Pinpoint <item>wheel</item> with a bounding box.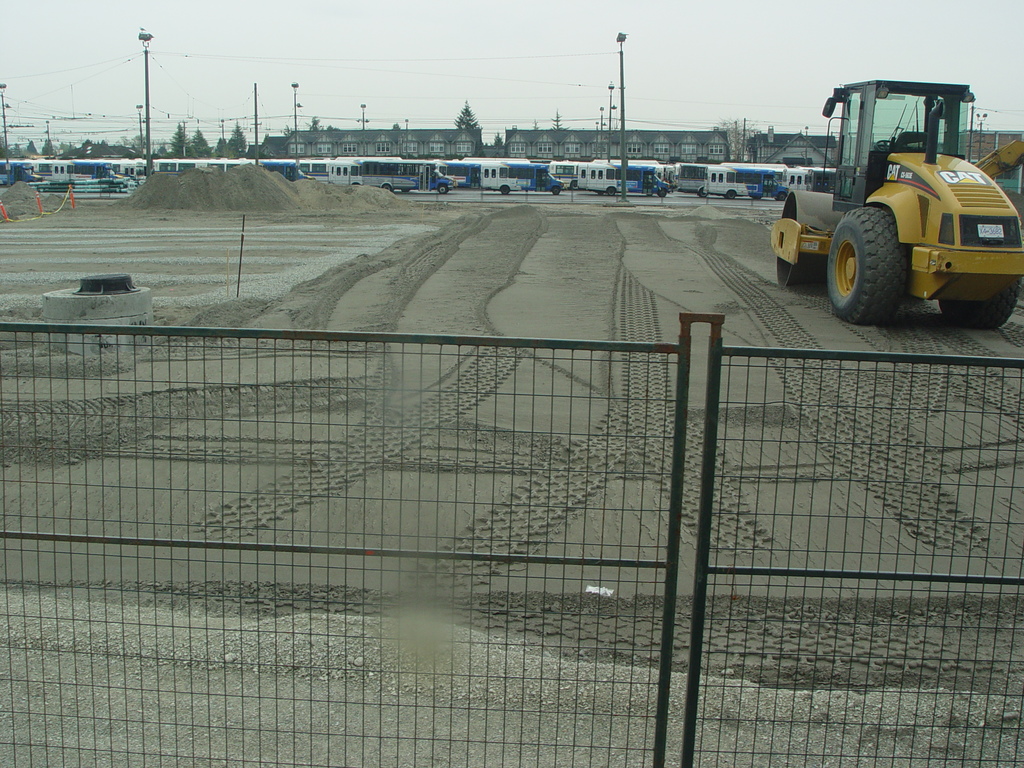
locate(728, 191, 737, 200).
